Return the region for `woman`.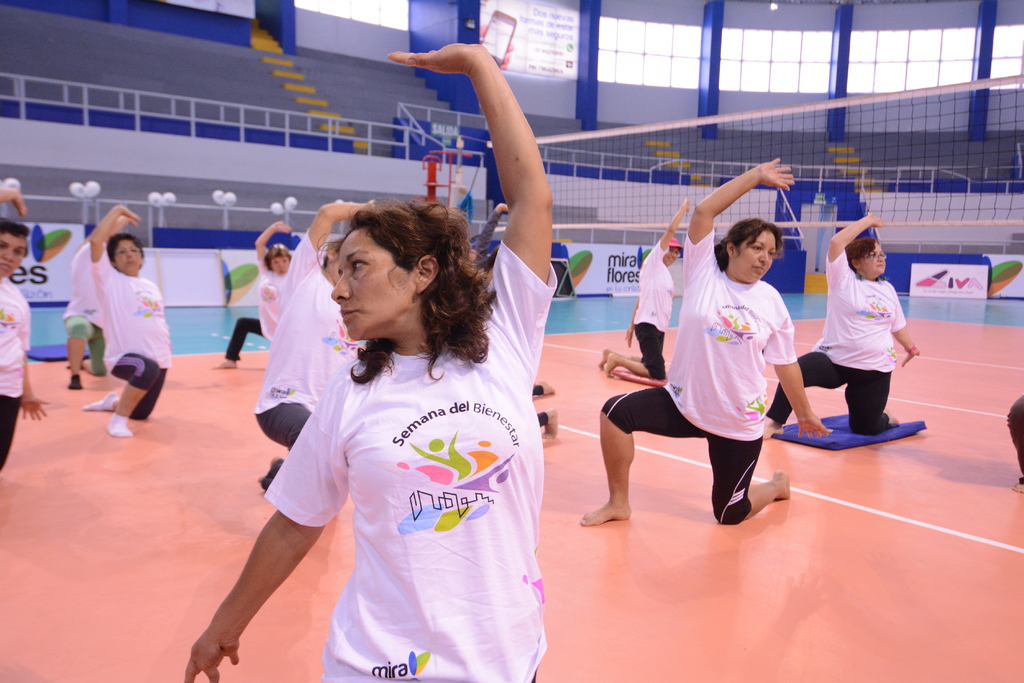
bbox=(214, 220, 295, 367).
